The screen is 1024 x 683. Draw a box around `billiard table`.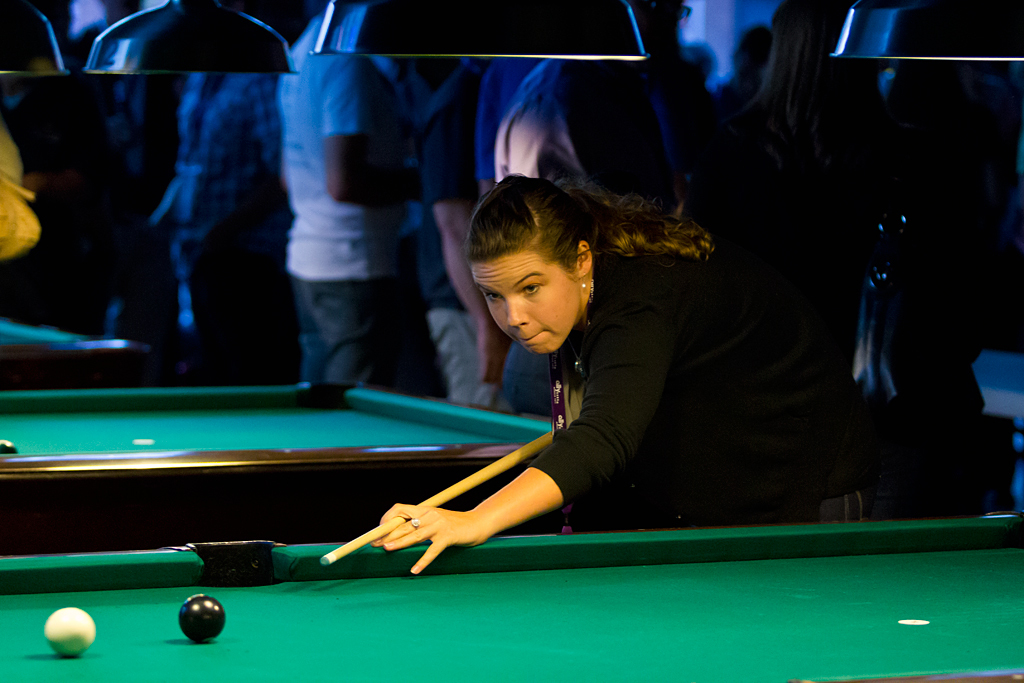
(0, 380, 557, 554).
